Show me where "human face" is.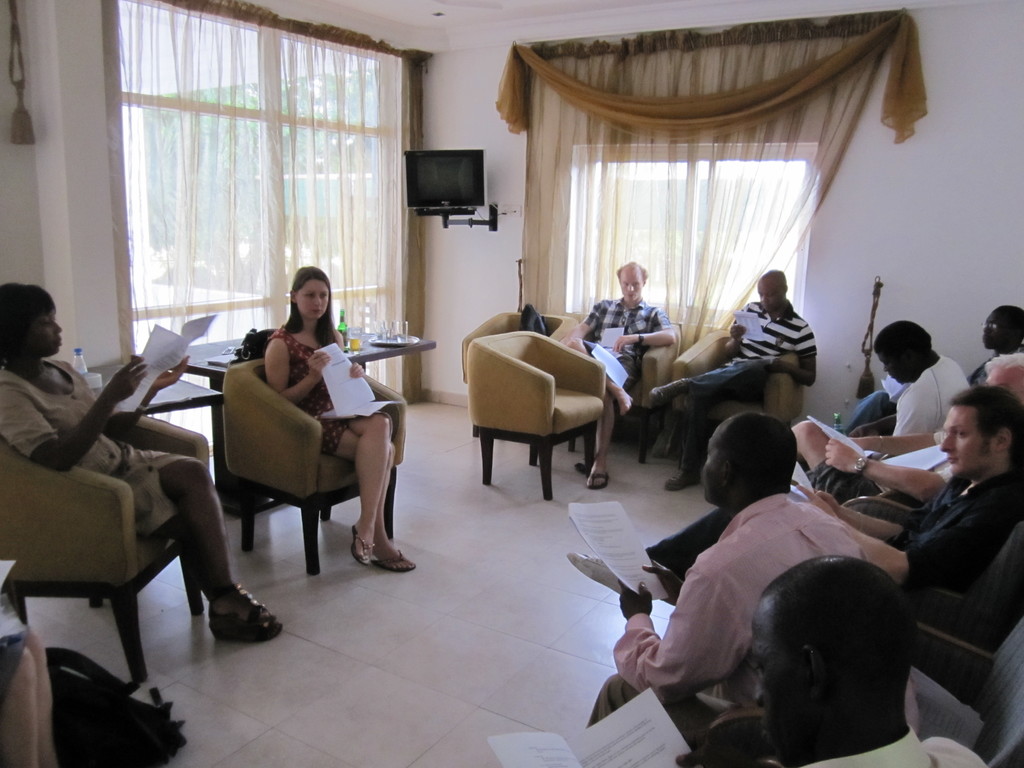
"human face" is at box=[299, 276, 328, 319].
